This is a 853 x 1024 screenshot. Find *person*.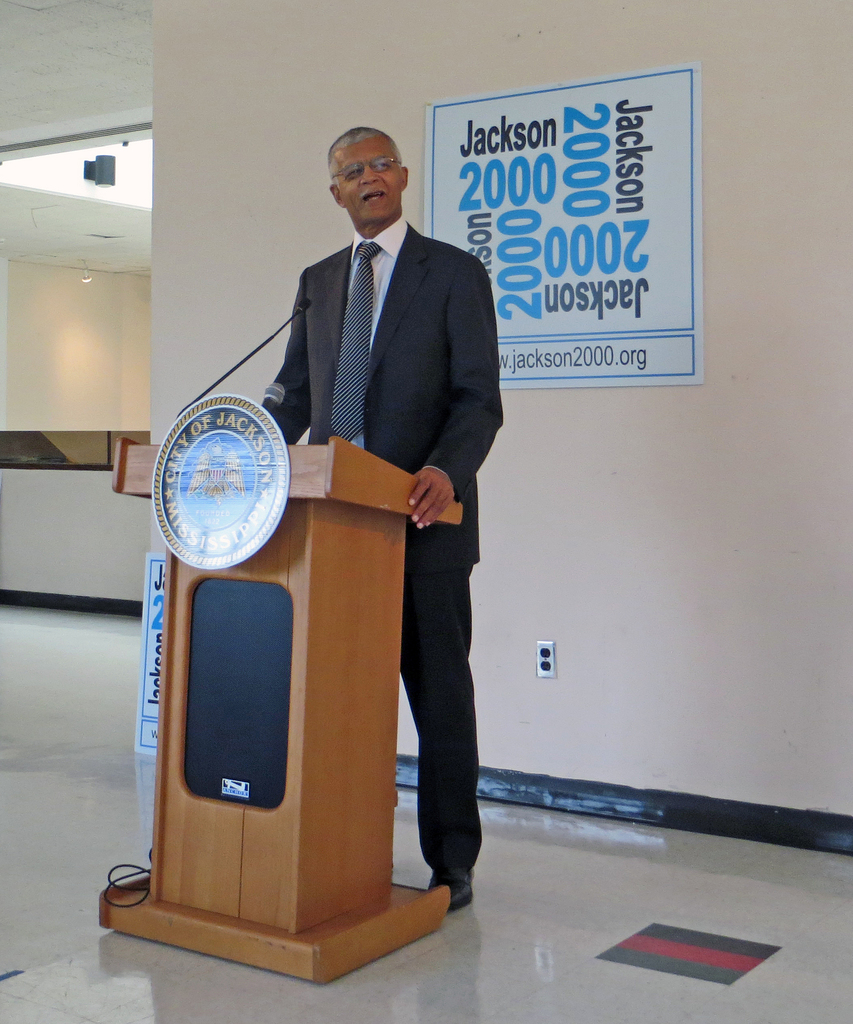
Bounding box: [x1=259, y1=127, x2=504, y2=913].
